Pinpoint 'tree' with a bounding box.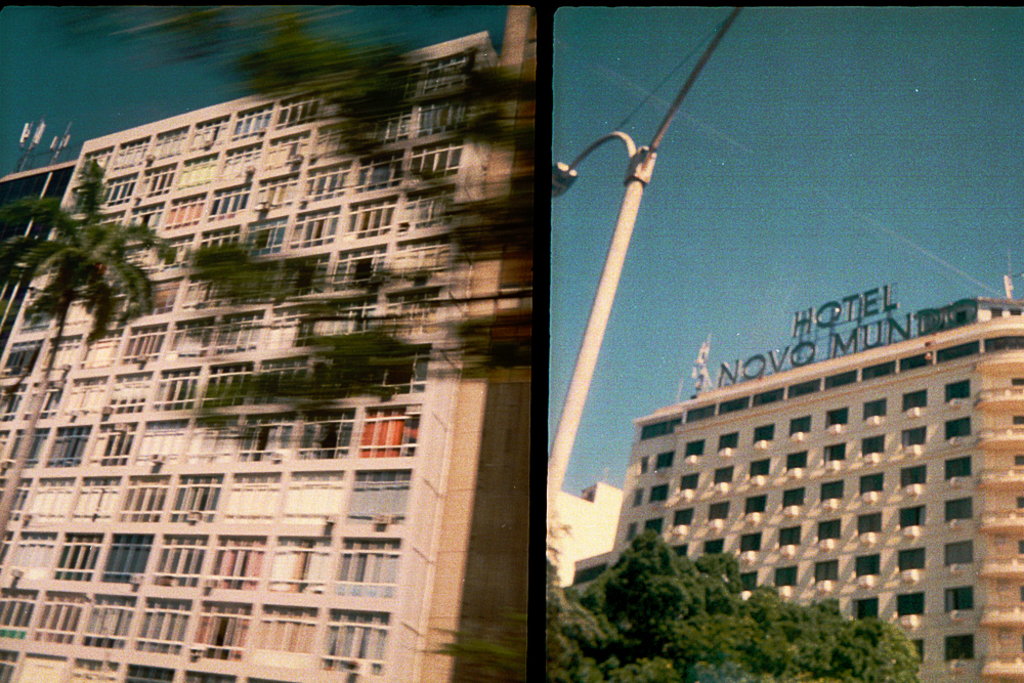
box(8, 175, 154, 355).
